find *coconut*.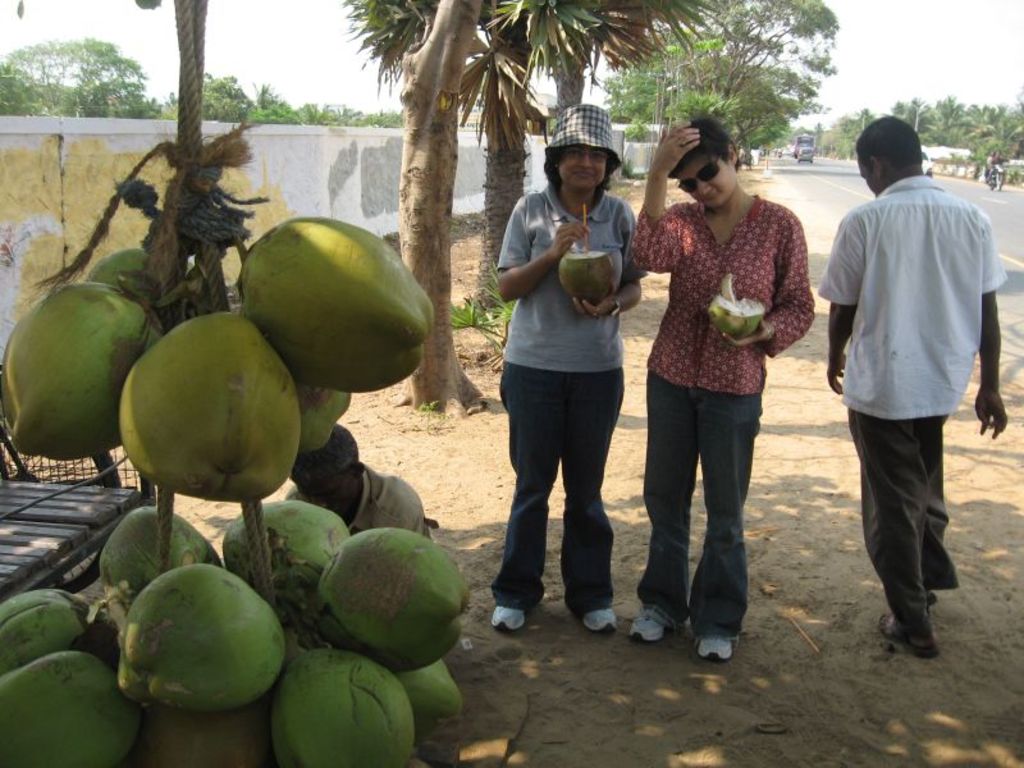
4 280 164 465.
